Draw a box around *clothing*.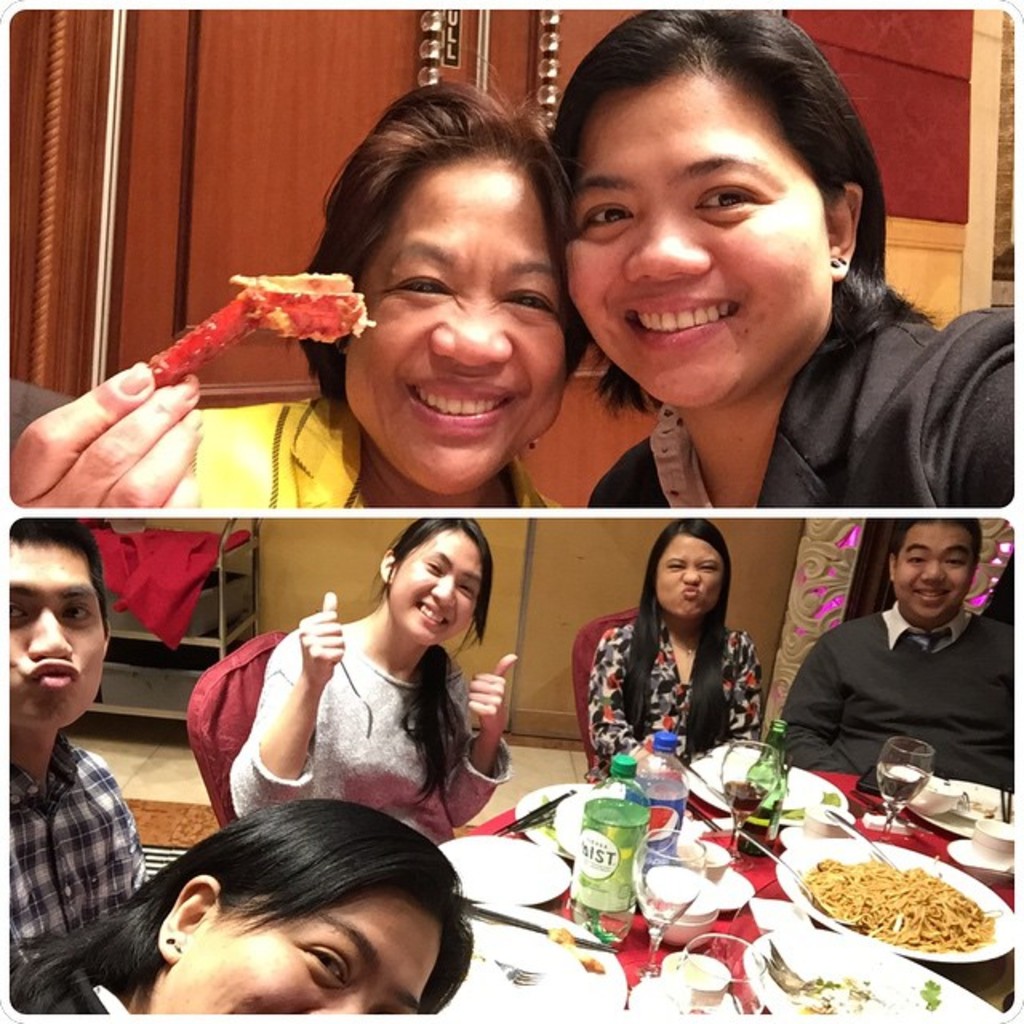
600, 610, 765, 757.
